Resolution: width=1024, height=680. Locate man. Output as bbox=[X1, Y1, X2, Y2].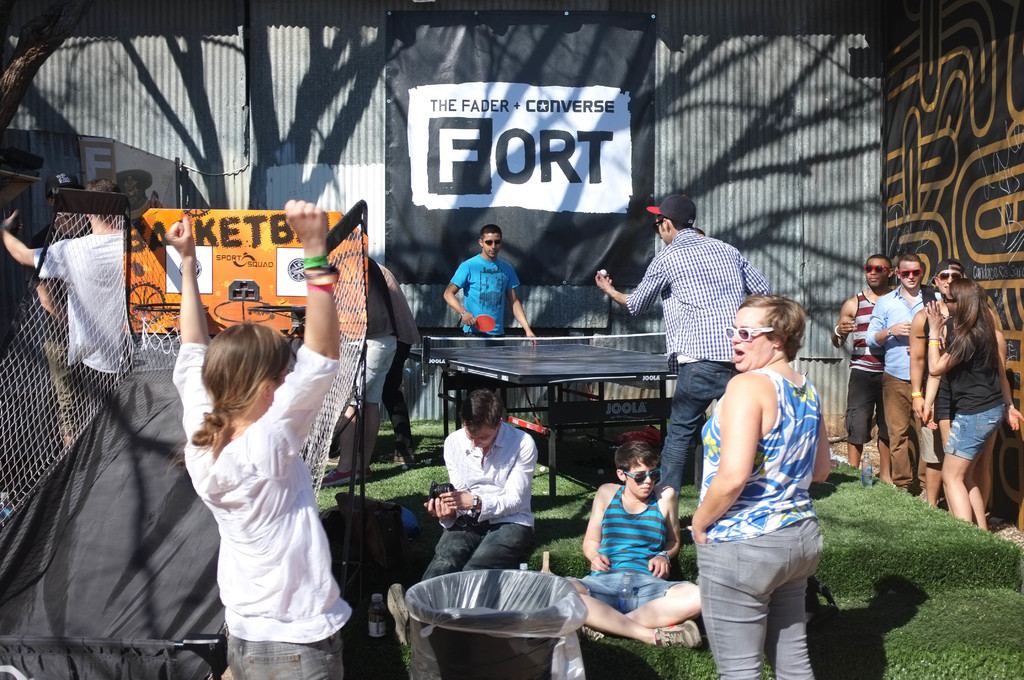
bbox=[21, 171, 92, 464].
